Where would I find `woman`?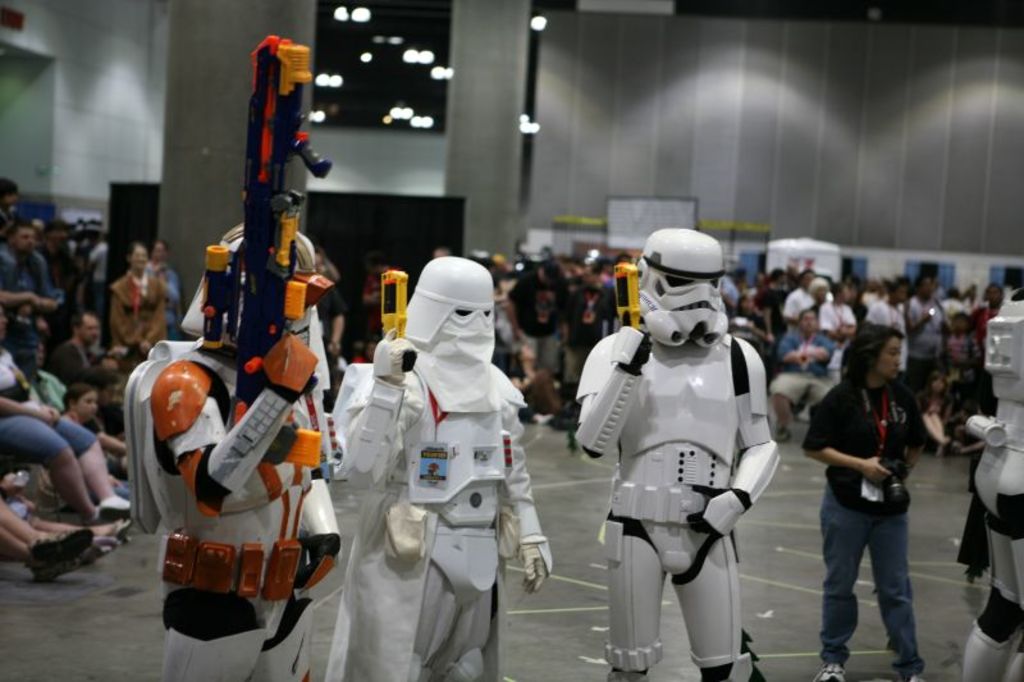
At region(174, 241, 180, 345).
